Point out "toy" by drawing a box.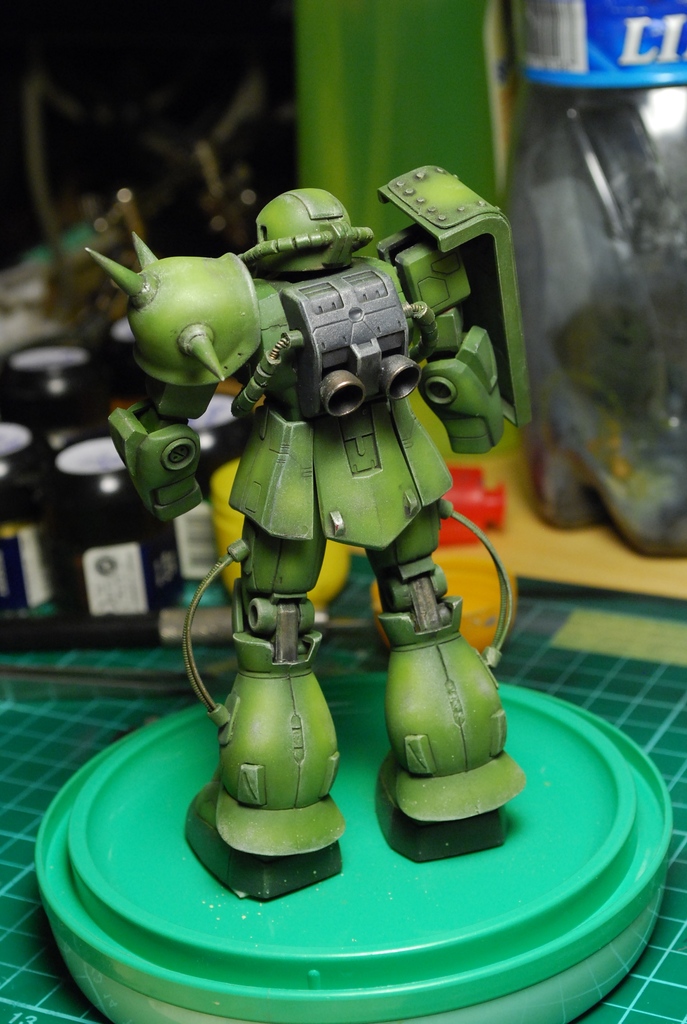
[left=110, top=159, right=532, bottom=888].
